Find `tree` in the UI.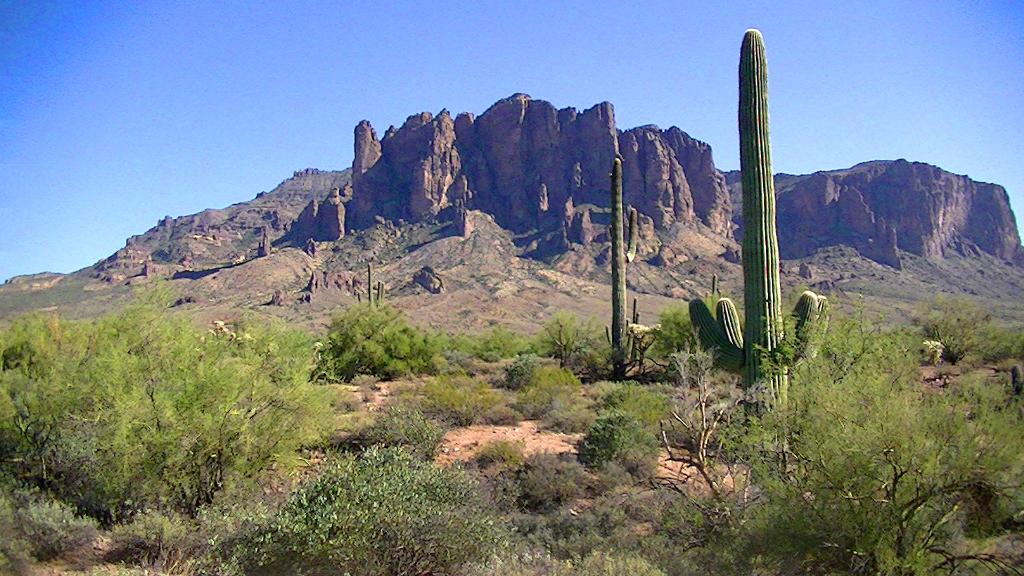
UI element at 609 151 643 377.
